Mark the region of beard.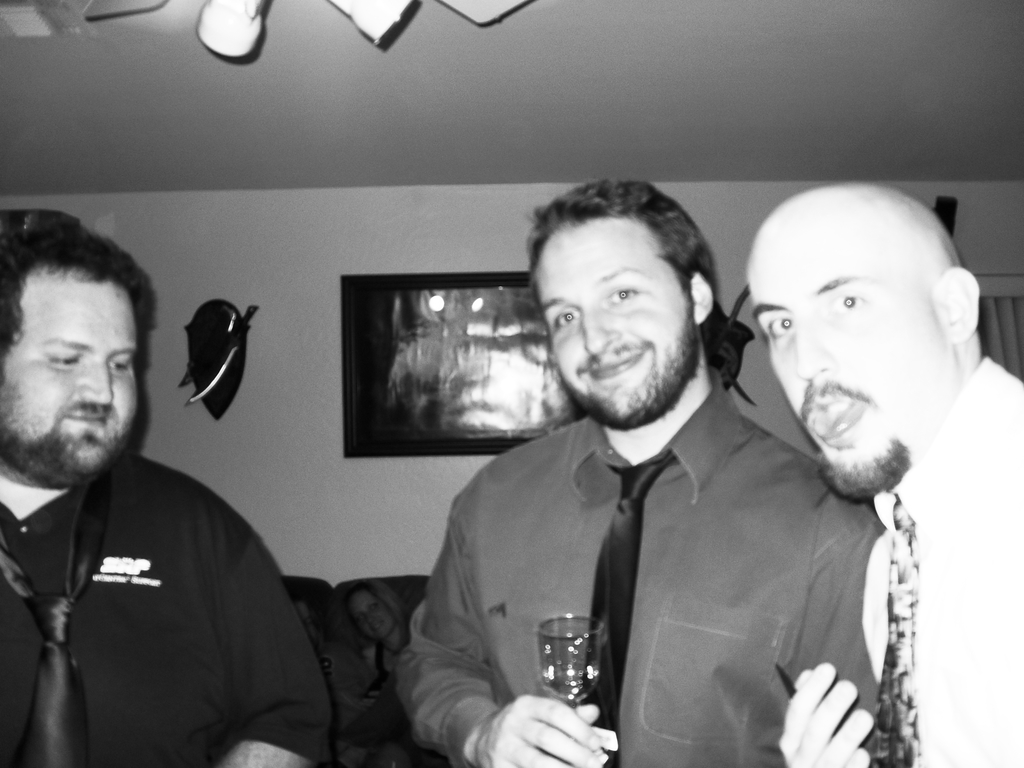
Region: bbox=[0, 383, 136, 491].
